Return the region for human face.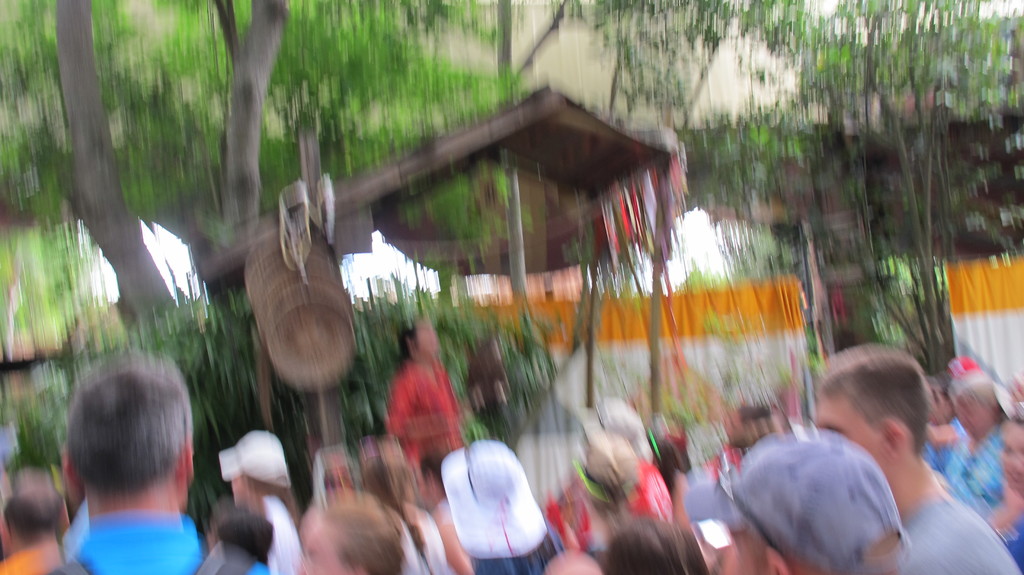
{"left": 953, "top": 394, "right": 988, "bottom": 440}.
